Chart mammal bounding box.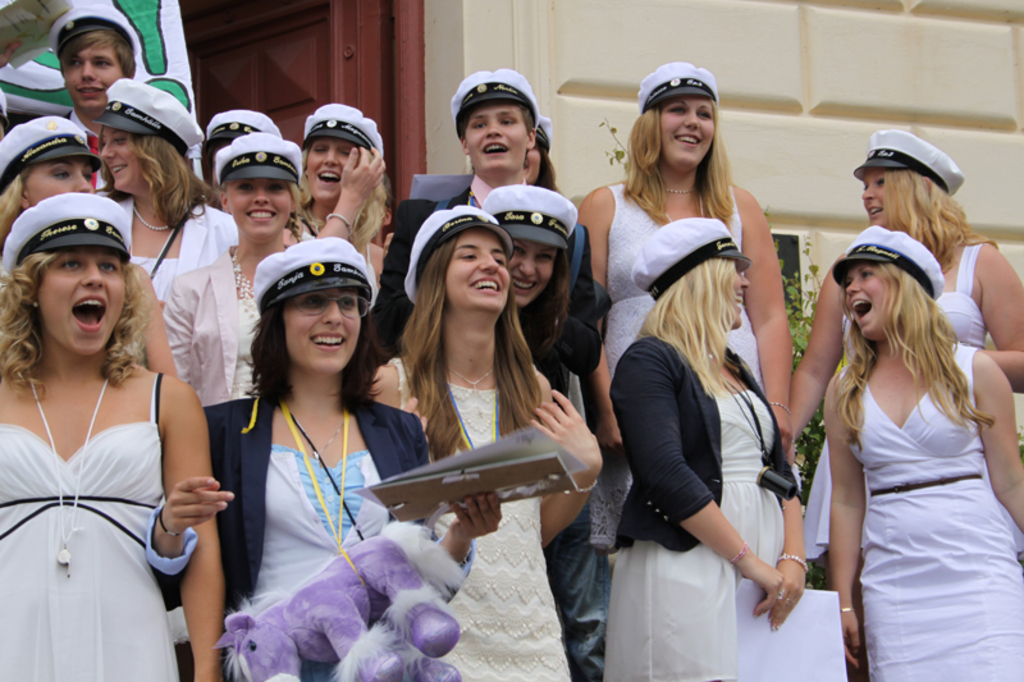
Charted: 161 129 317 404.
